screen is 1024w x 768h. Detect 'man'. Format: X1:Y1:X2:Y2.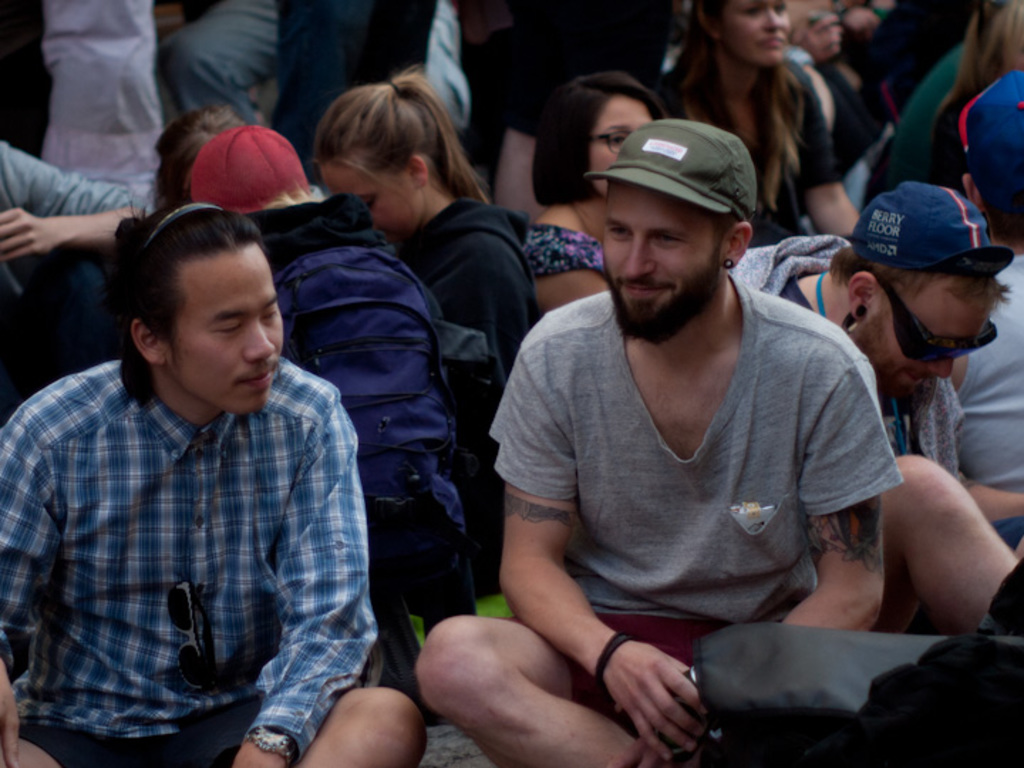
405:111:1023:767.
